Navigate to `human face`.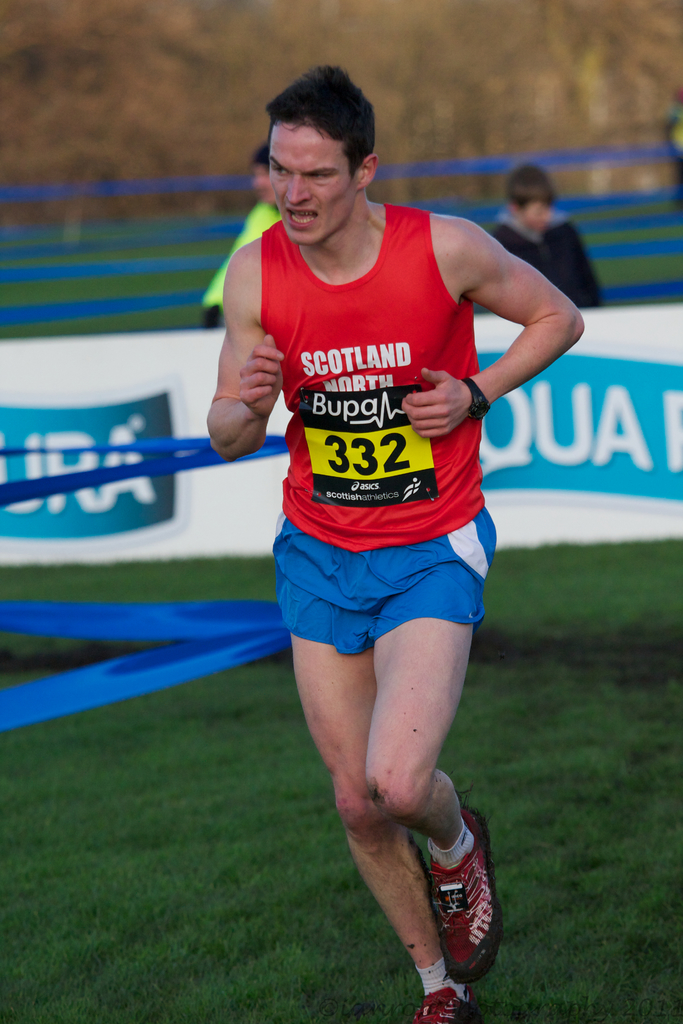
Navigation target: [x1=269, y1=125, x2=358, y2=245].
